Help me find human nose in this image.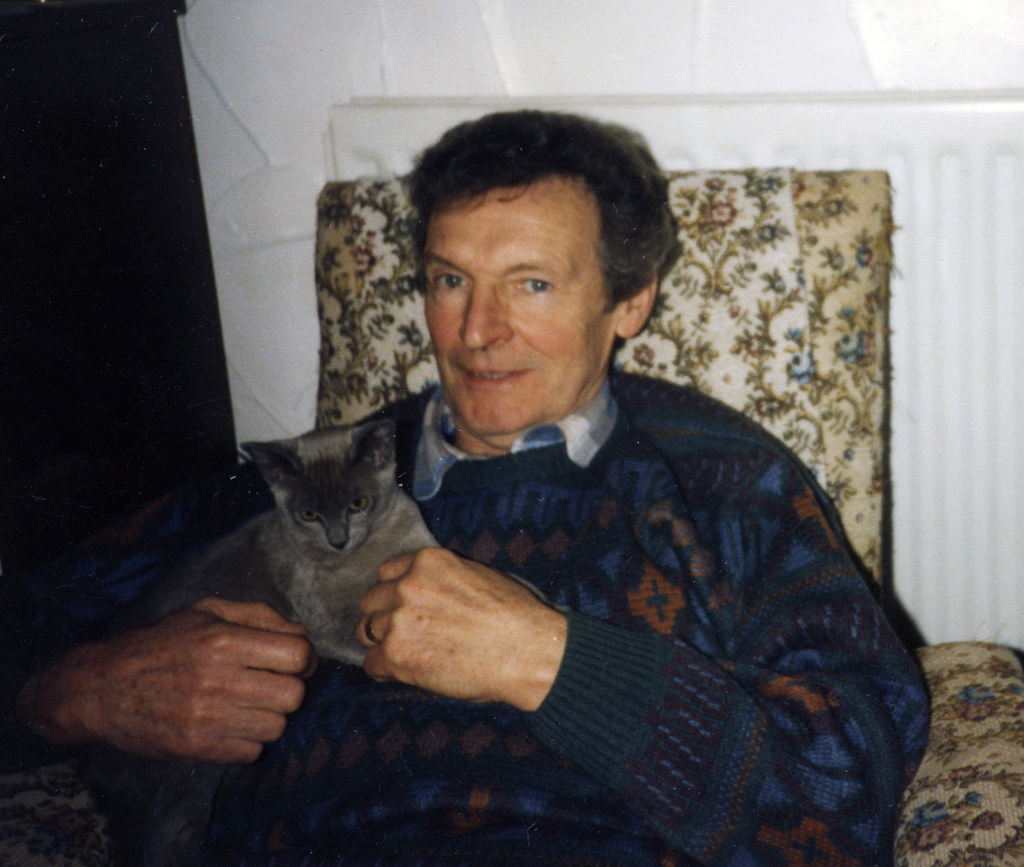
Found it: <box>455,280,515,348</box>.
